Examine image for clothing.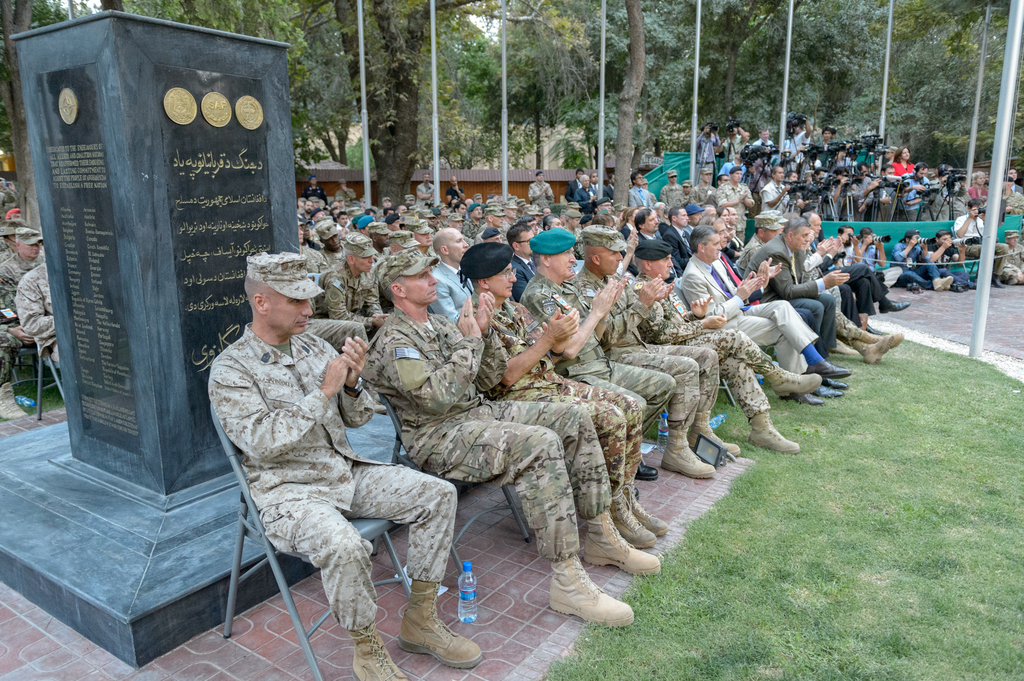
Examination result: crop(692, 182, 721, 214).
